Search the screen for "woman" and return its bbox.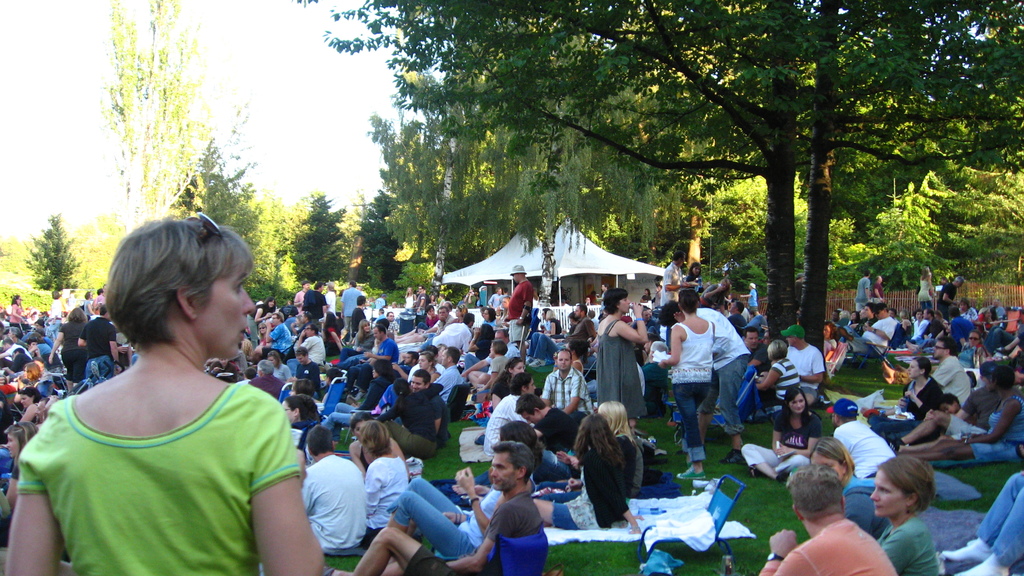
Found: 321,360,397,444.
